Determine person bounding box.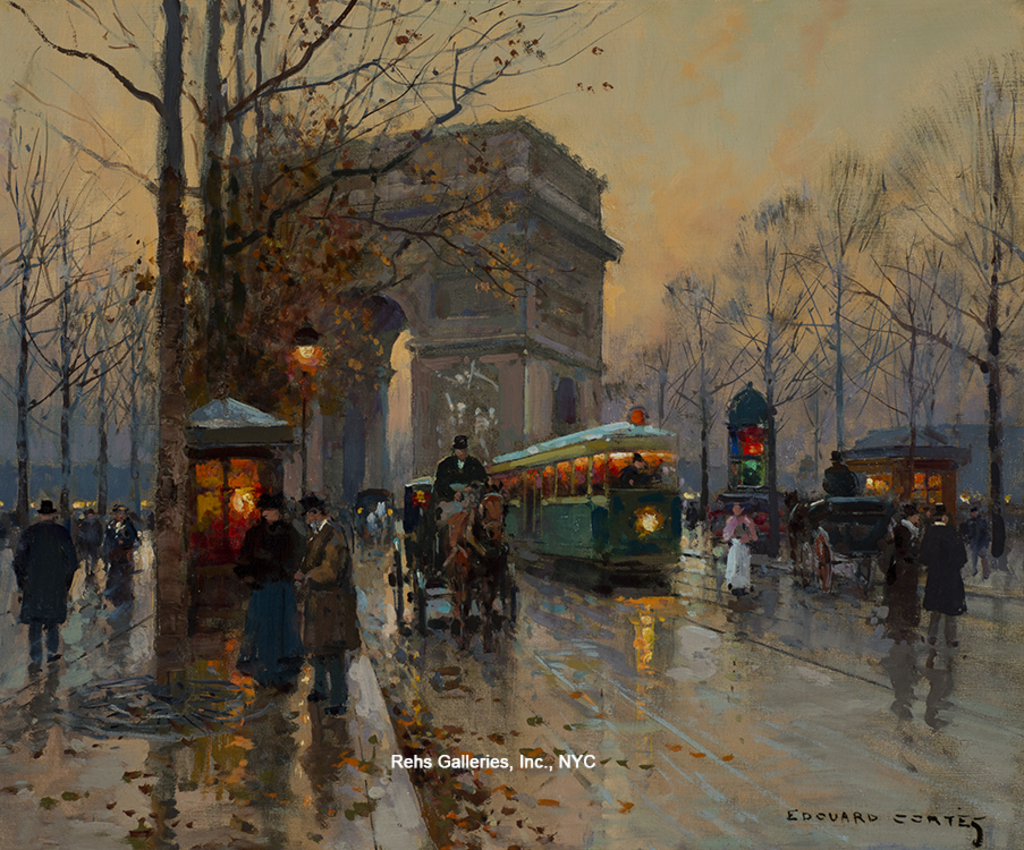
Determined: detection(422, 424, 502, 570).
